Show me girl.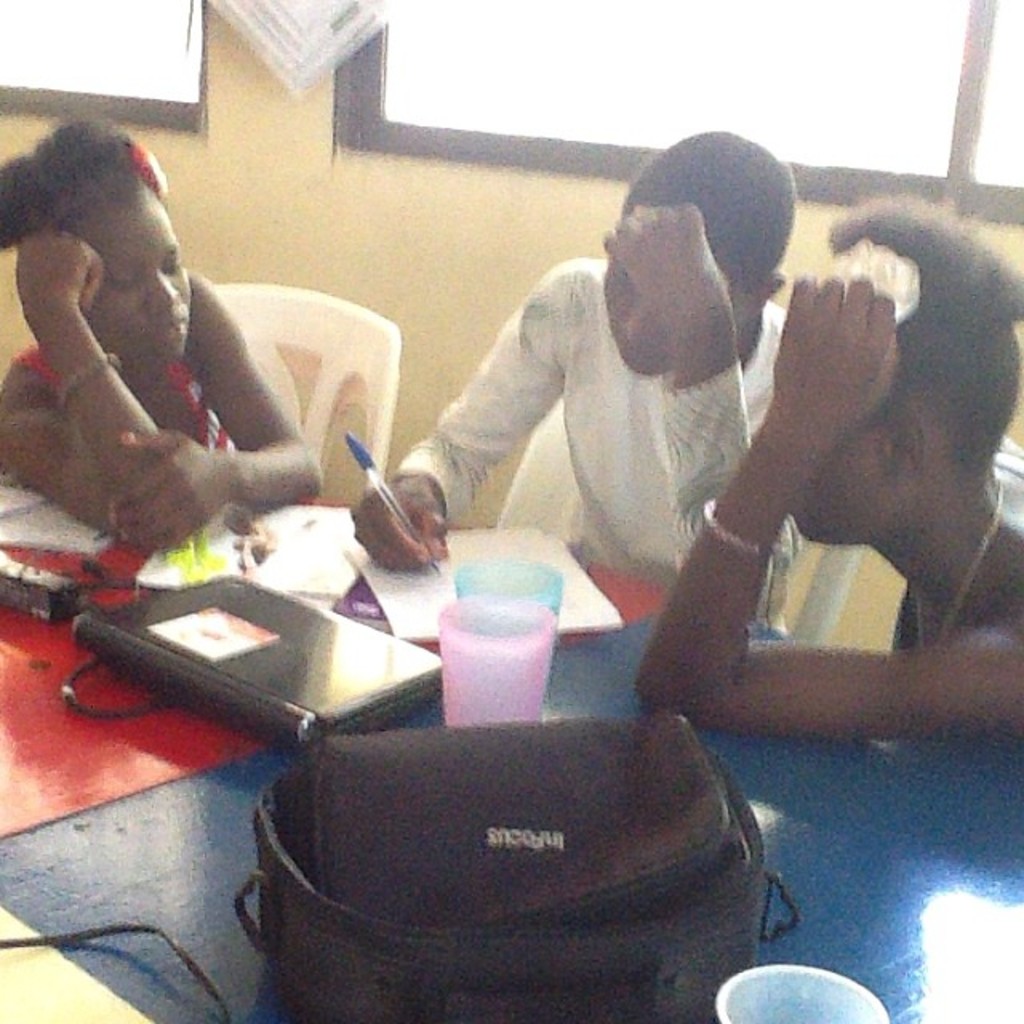
girl is here: bbox=[347, 107, 826, 640].
